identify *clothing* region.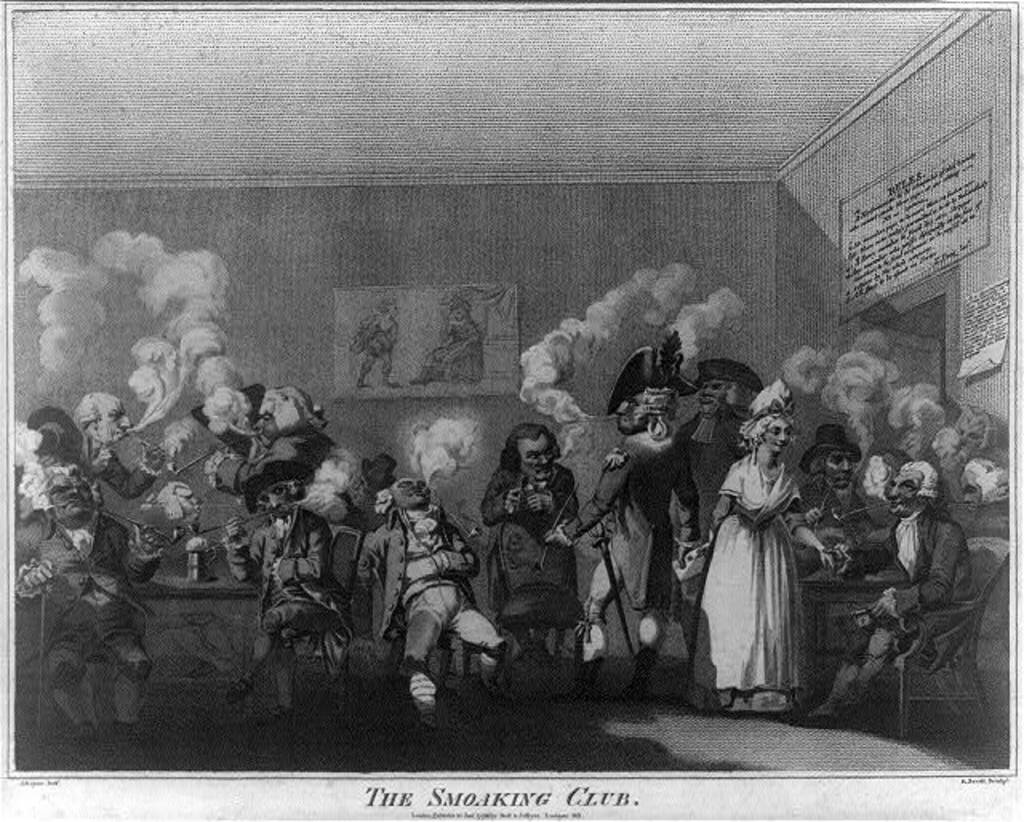
Region: x1=669 y1=403 x2=750 y2=664.
